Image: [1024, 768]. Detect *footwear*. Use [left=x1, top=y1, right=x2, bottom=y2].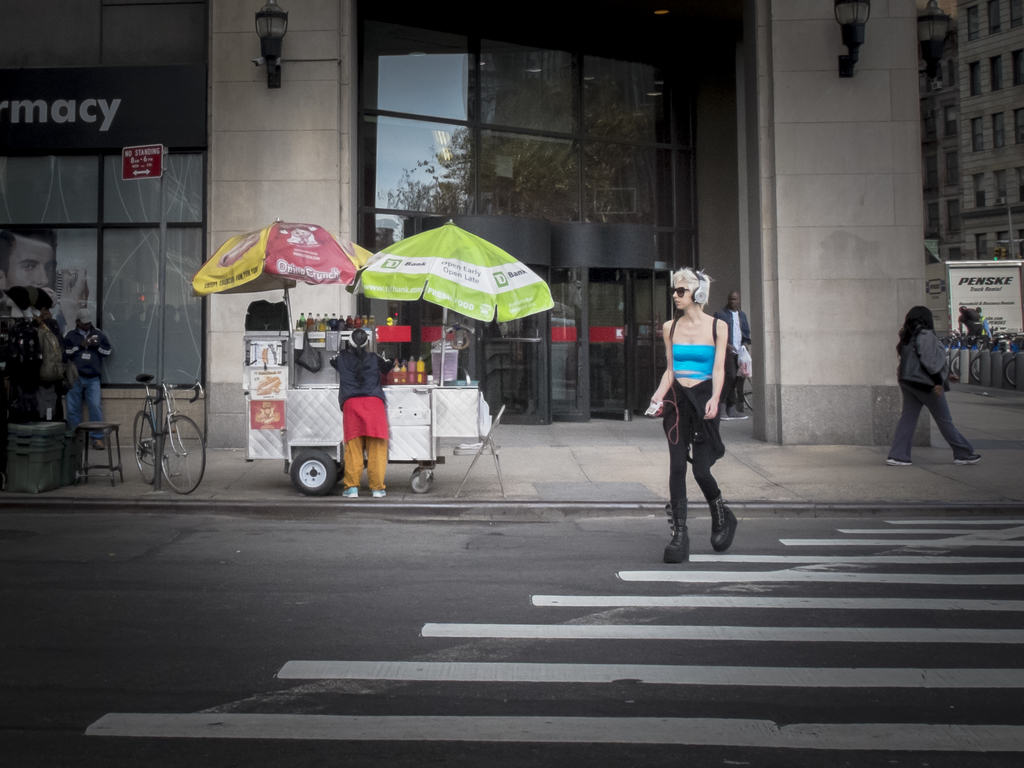
[left=337, top=479, right=360, bottom=502].
